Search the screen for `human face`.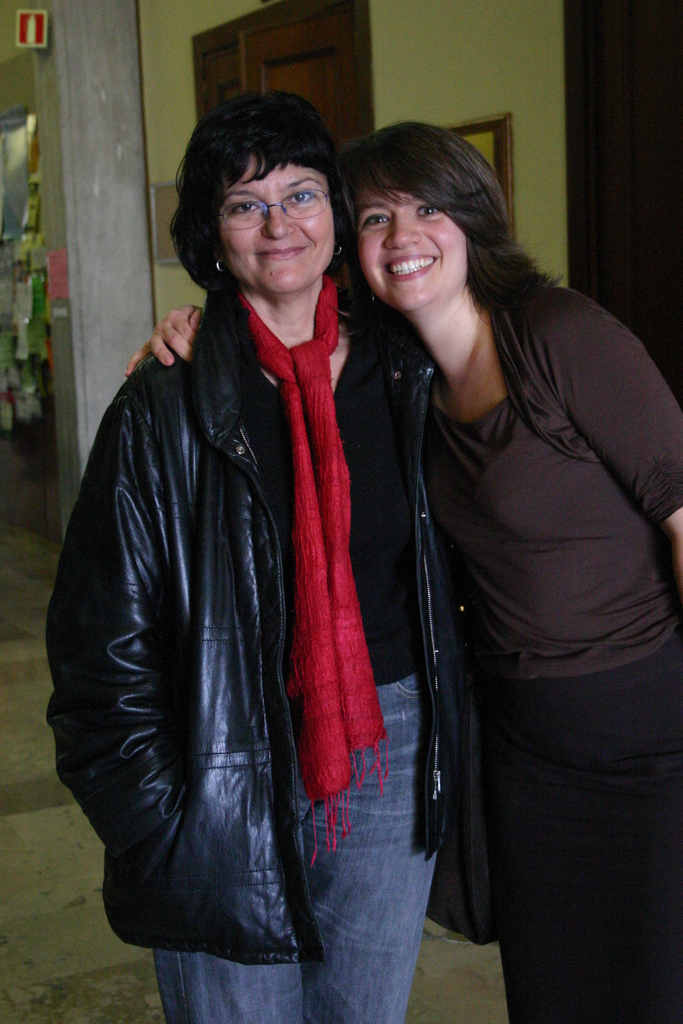
Found at <box>358,182,463,308</box>.
